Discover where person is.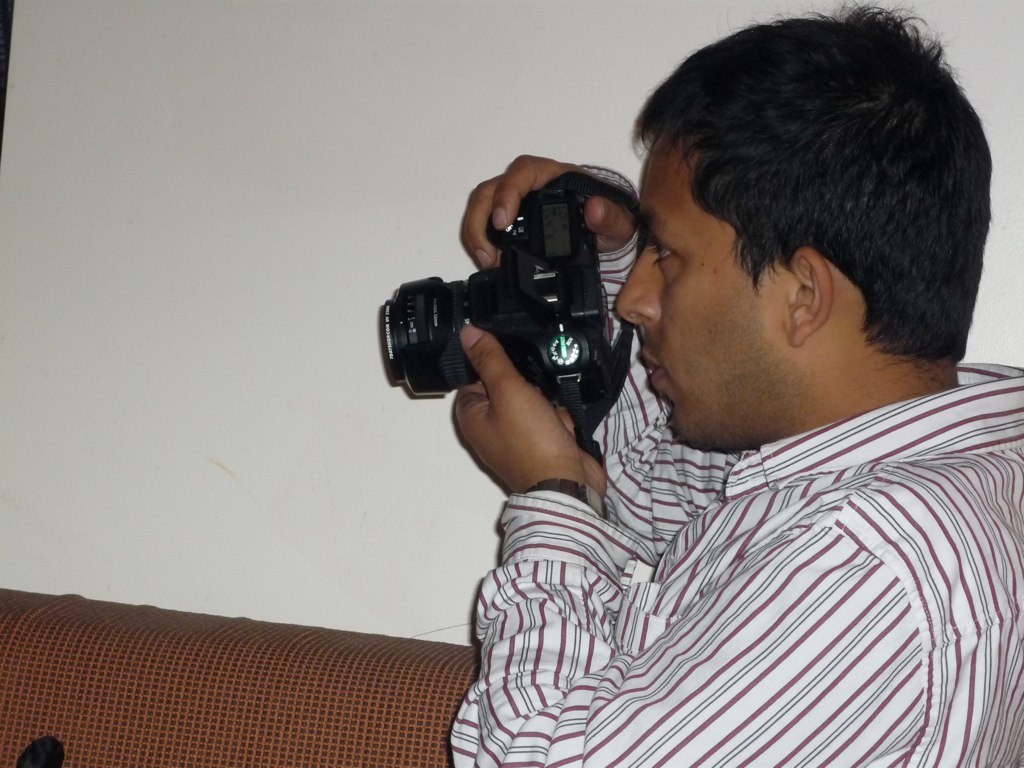
Discovered at bbox=[379, 39, 1004, 762].
